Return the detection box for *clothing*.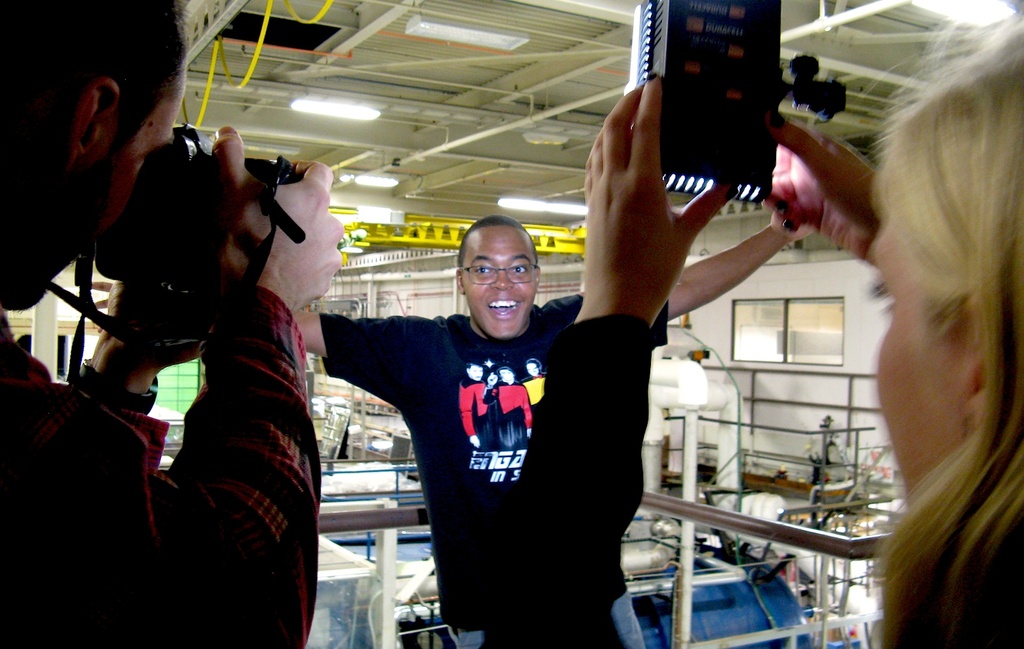
{"x1": 470, "y1": 313, "x2": 1023, "y2": 648}.
